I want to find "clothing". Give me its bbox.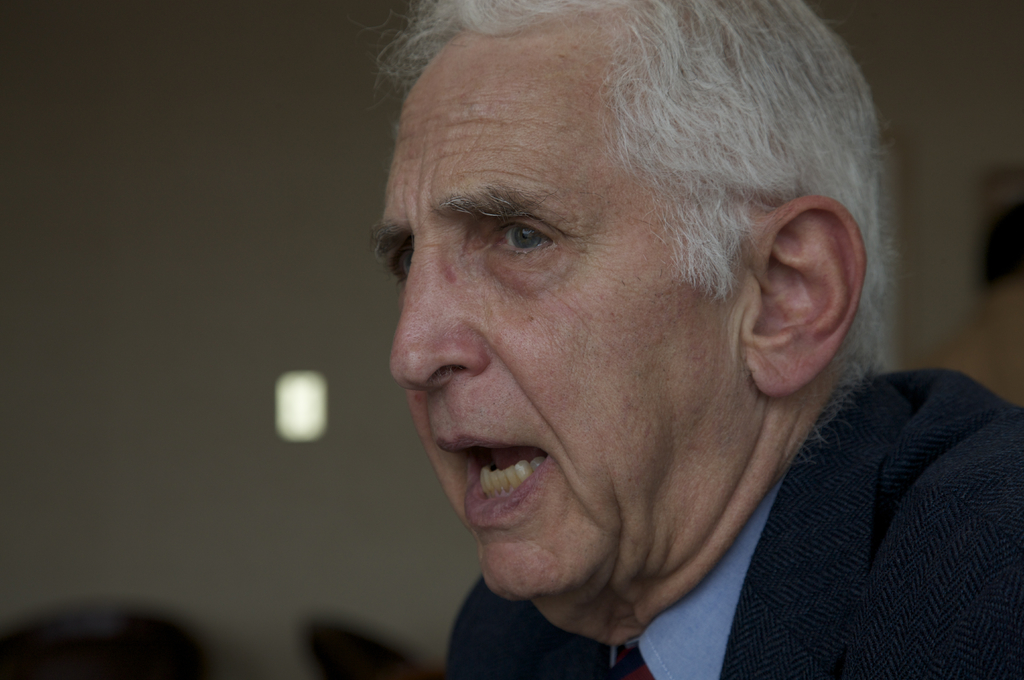
region(445, 368, 1023, 679).
